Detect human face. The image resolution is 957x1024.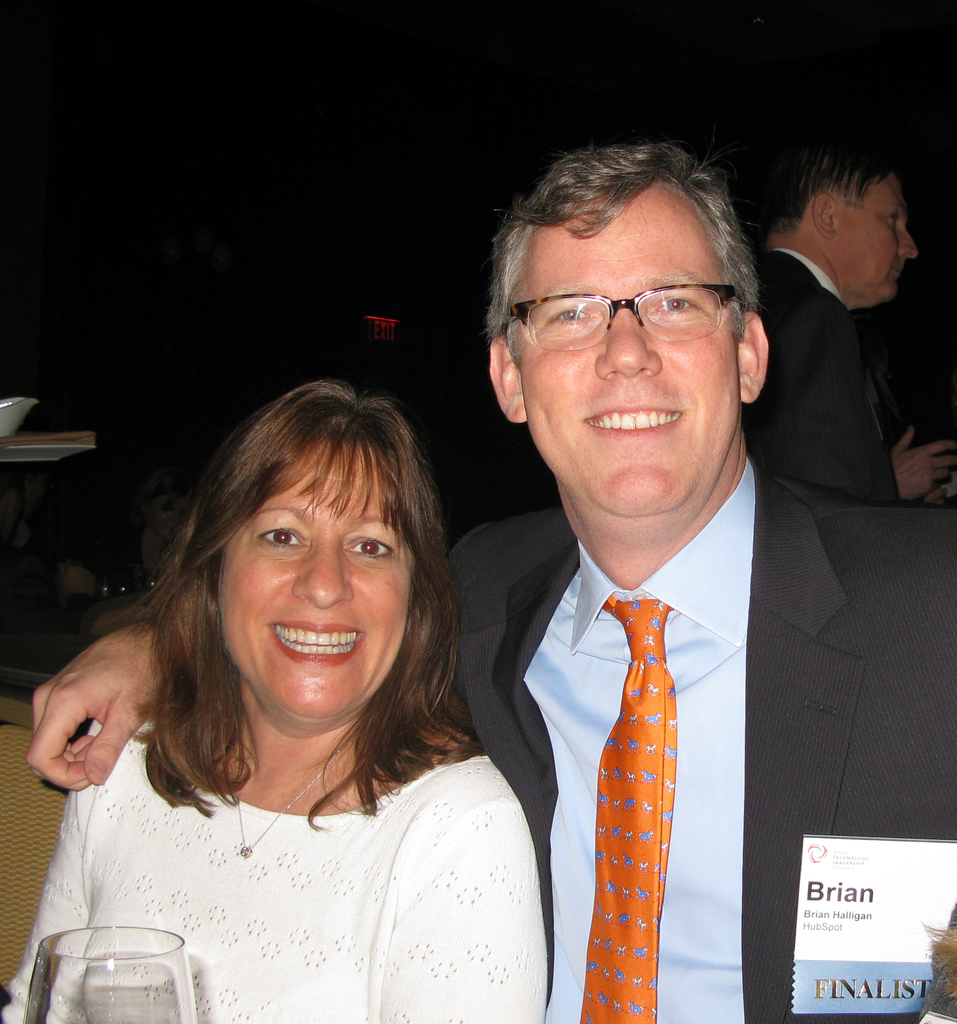
(x1=519, y1=181, x2=746, y2=510).
